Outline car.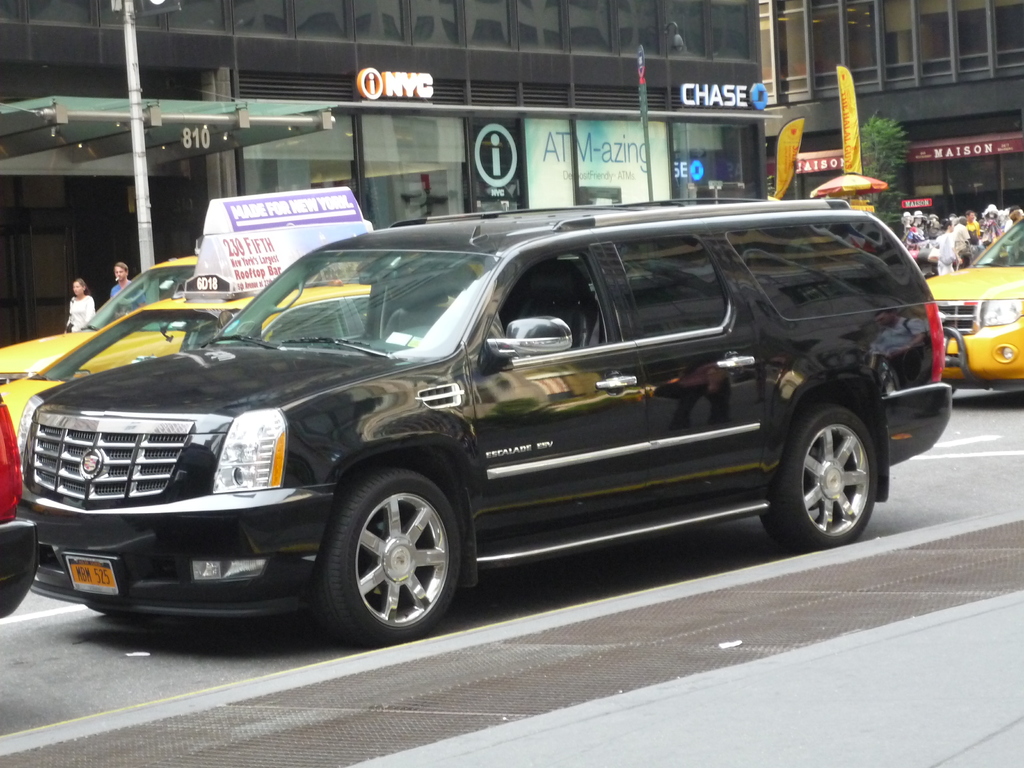
Outline: BBox(19, 200, 957, 647).
